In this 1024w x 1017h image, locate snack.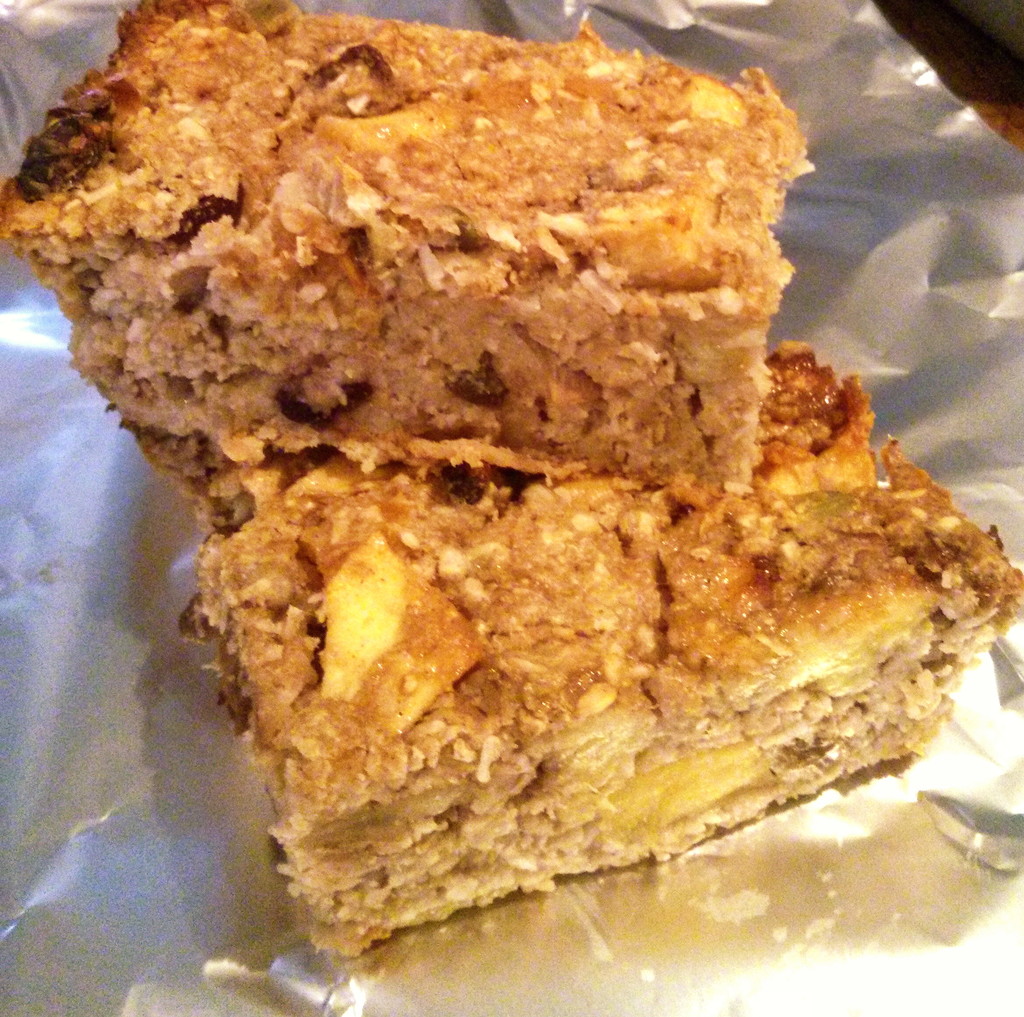
Bounding box: 18,19,847,528.
